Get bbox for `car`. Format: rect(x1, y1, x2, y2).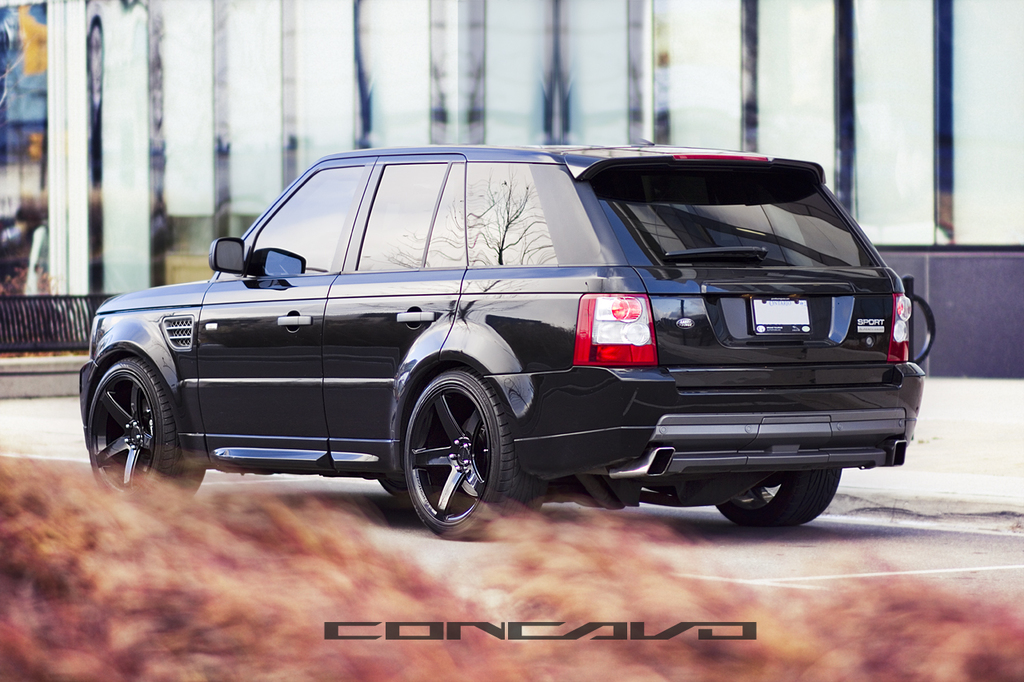
rect(54, 142, 945, 540).
